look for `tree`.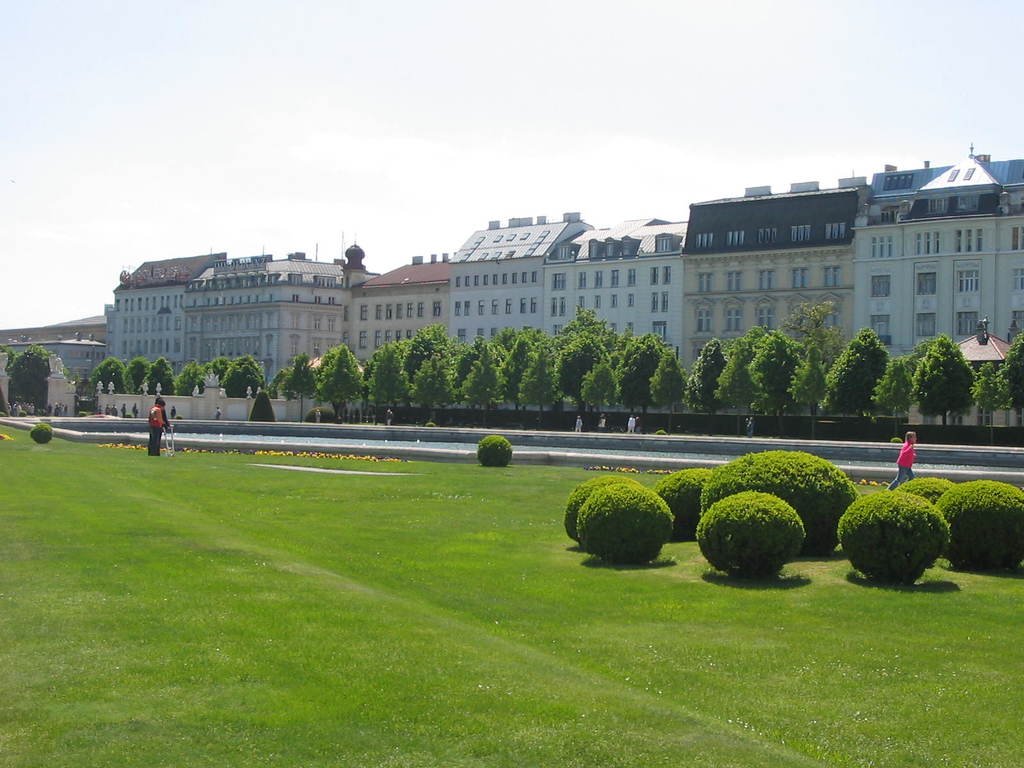
Found: 0/344/15/408.
